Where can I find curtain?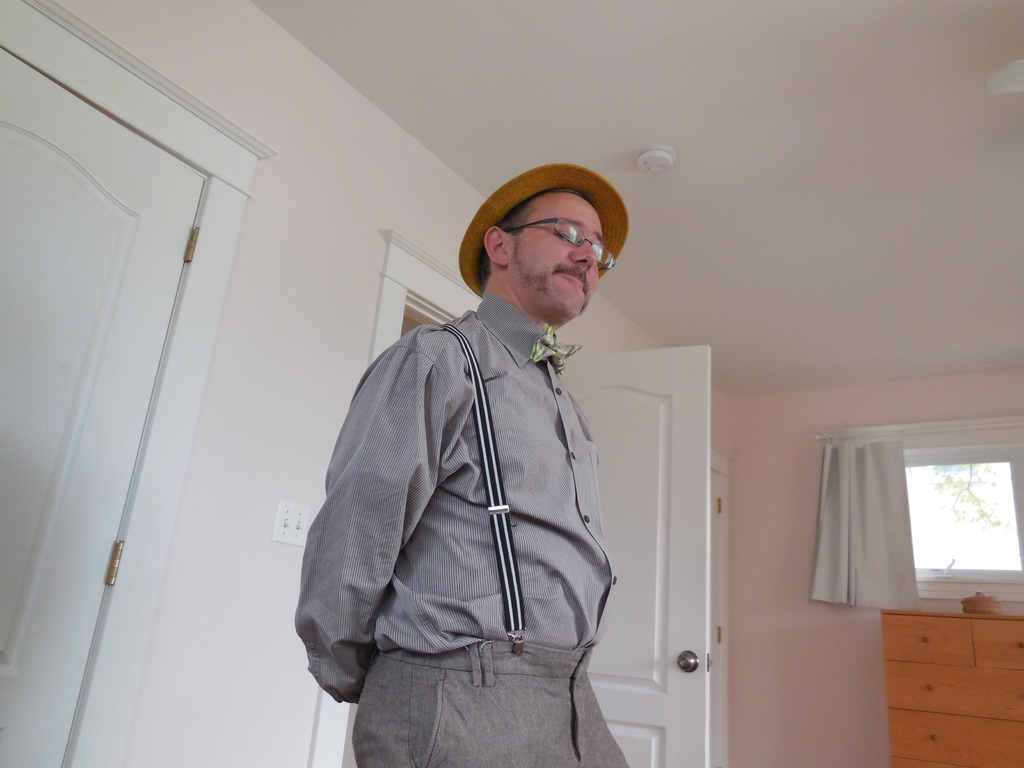
You can find it at (818, 440, 925, 613).
